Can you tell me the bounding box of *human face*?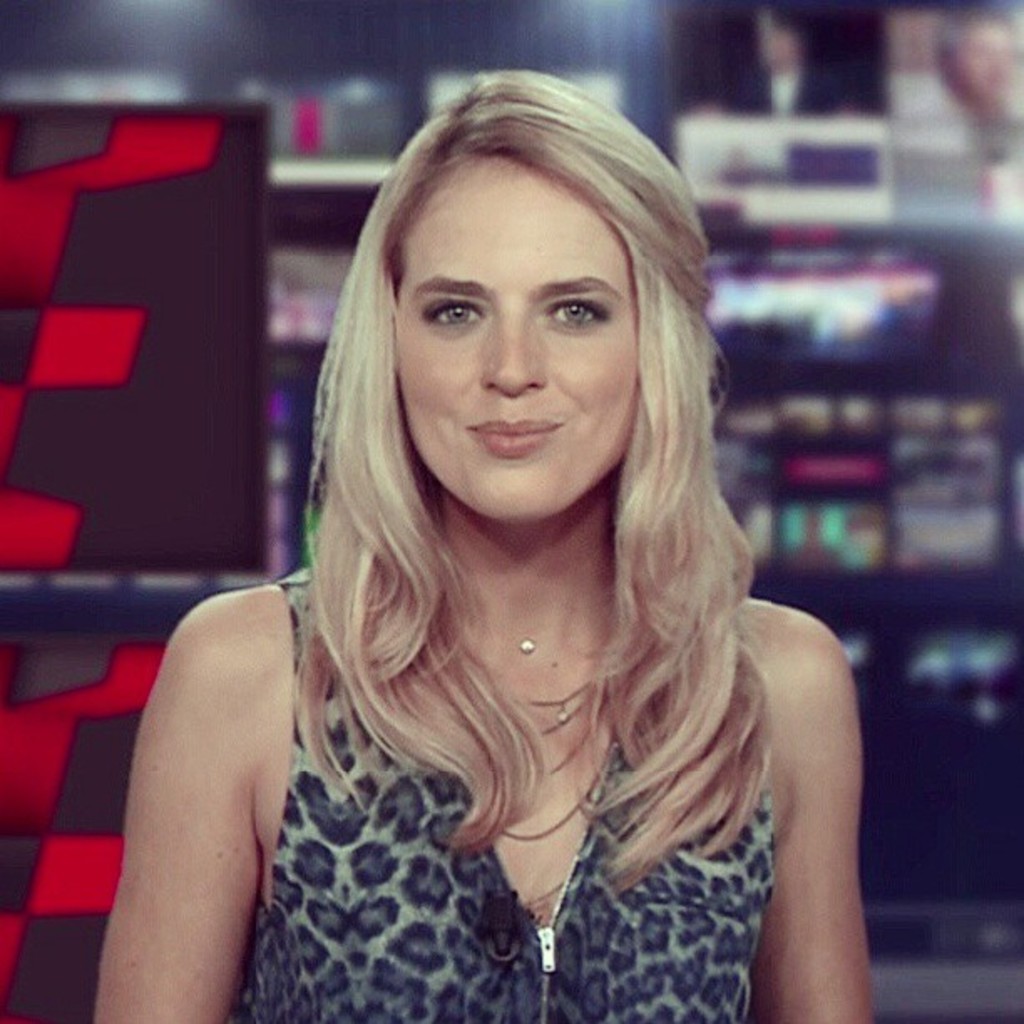
bbox(395, 162, 643, 514).
